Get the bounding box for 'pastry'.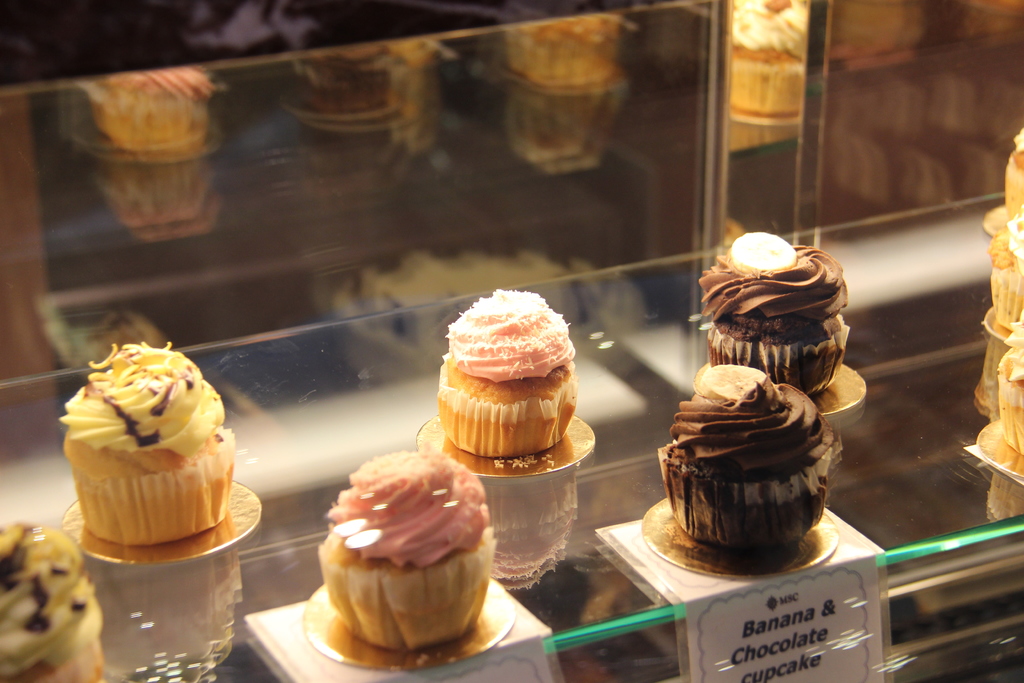
<bbox>61, 340, 239, 545</bbox>.
